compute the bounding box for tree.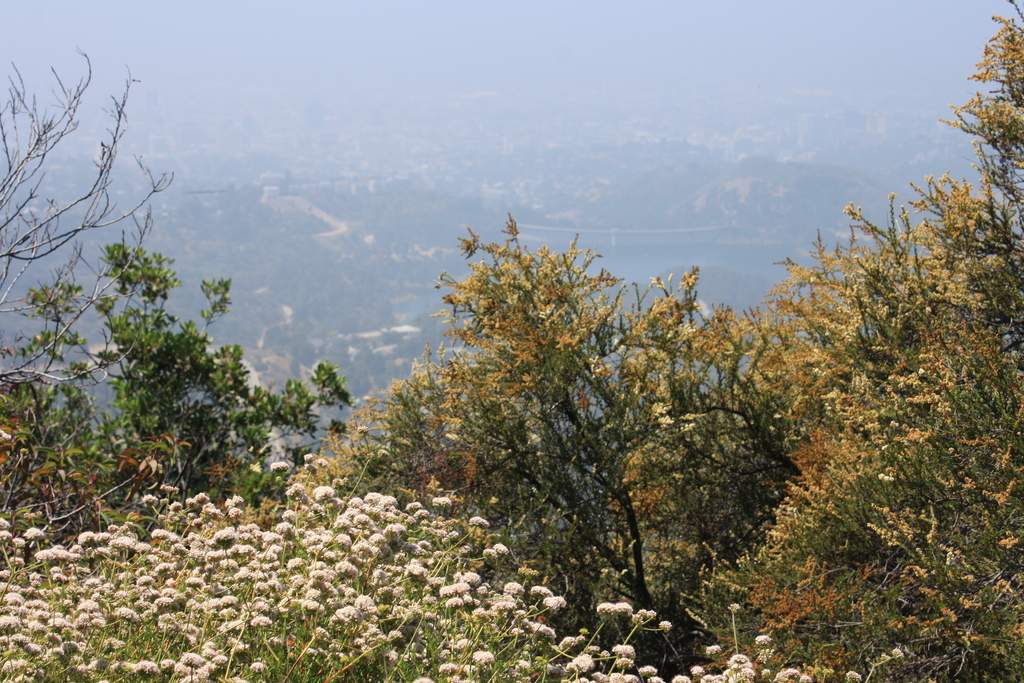
0,502,812,682.
